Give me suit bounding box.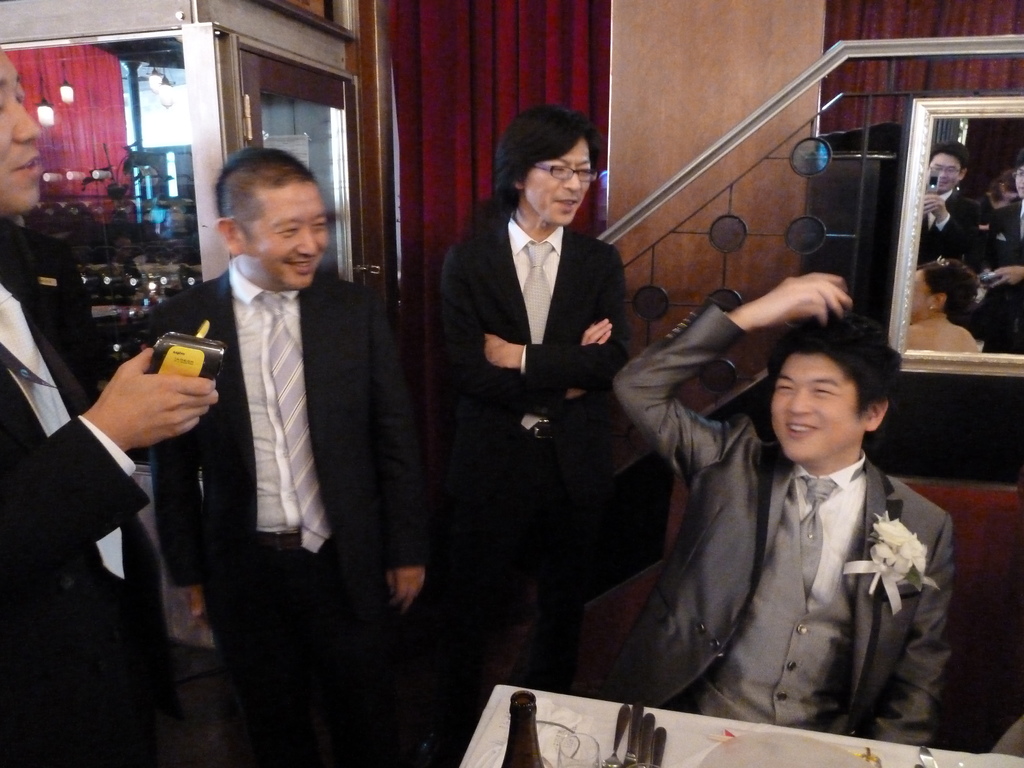
(428,112,655,691).
